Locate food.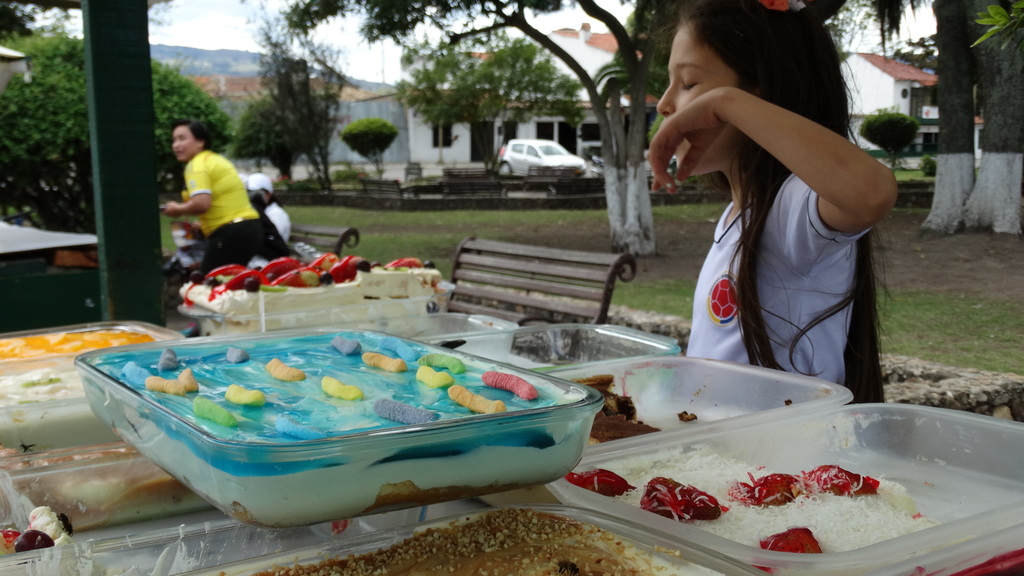
Bounding box: 567,472,635,497.
